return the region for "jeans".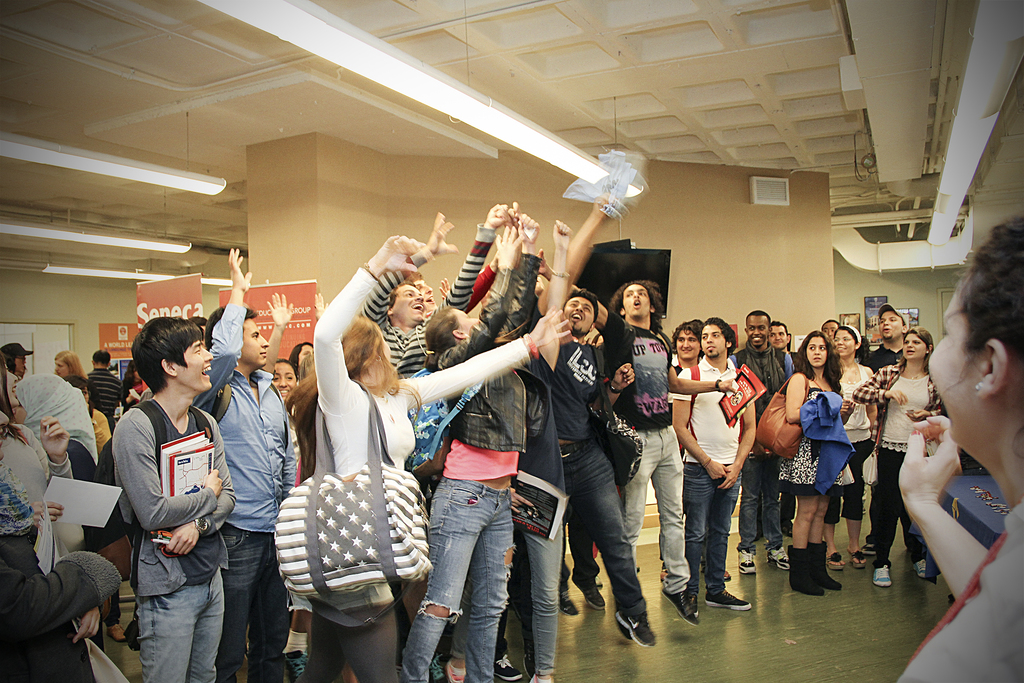
rect(139, 565, 224, 682).
